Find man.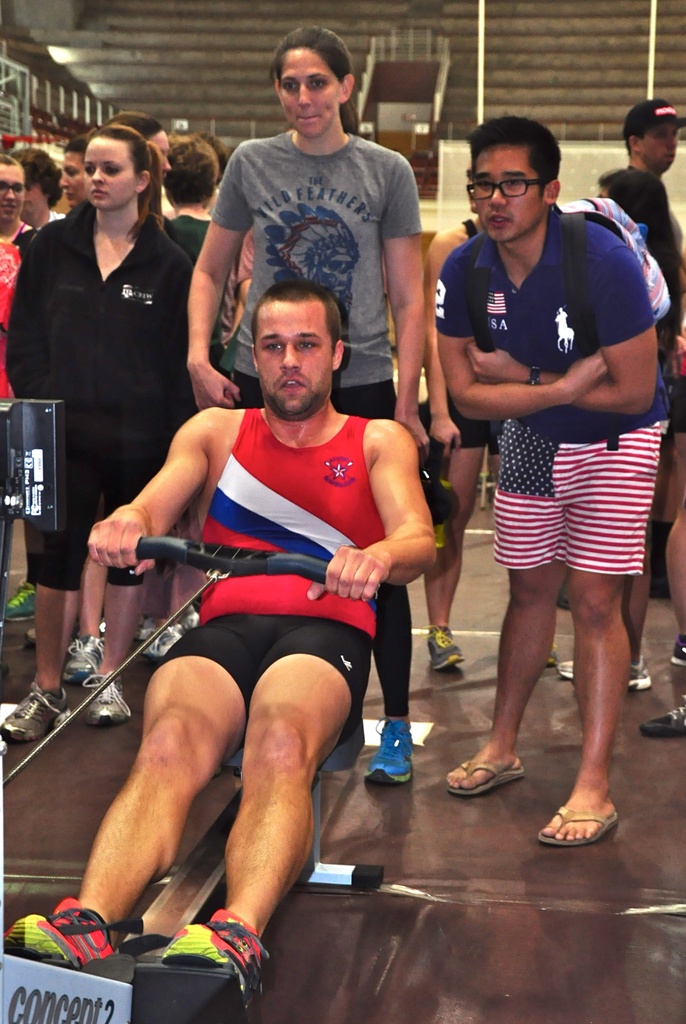
box=[4, 144, 67, 234].
